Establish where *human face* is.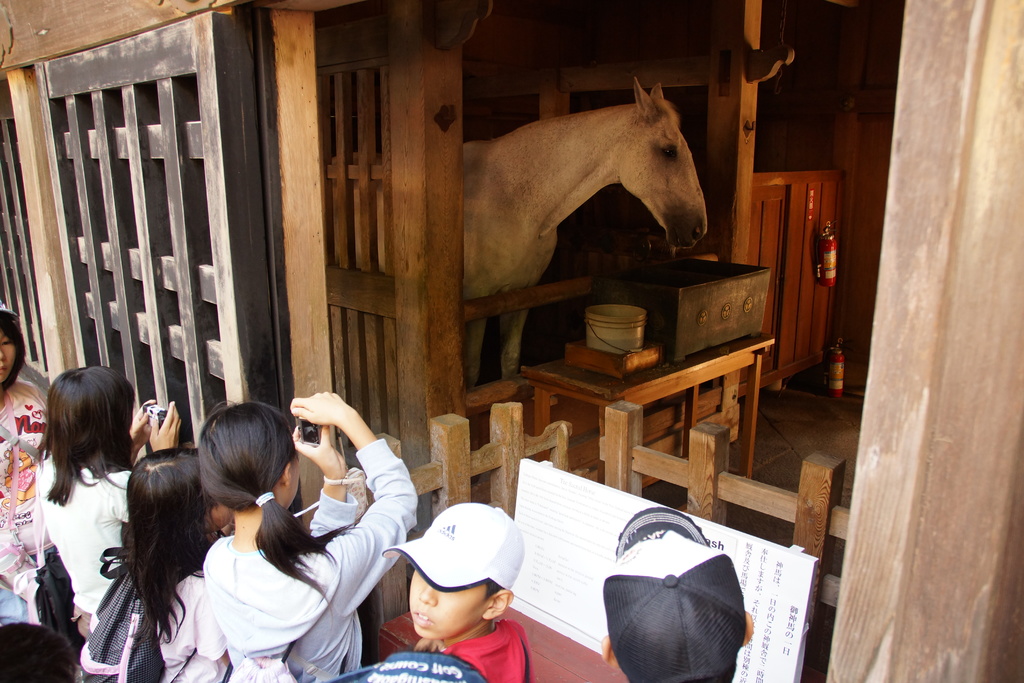
Established at box=[0, 329, 18, 380].
